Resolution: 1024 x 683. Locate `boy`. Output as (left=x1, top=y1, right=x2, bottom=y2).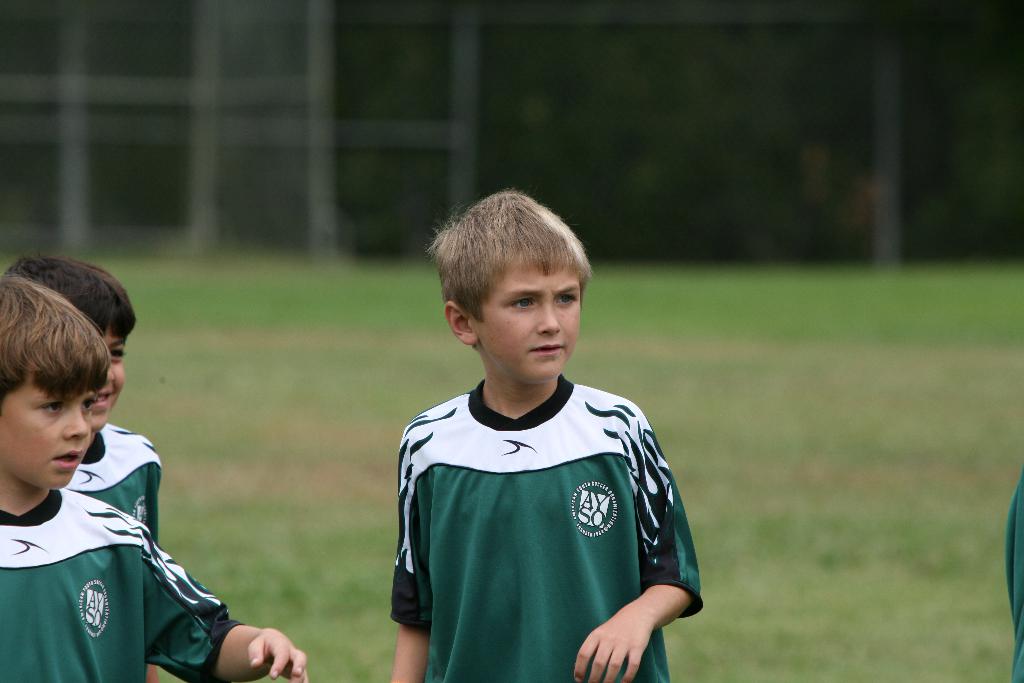
(left=362, top=192, right=713, bottom=677).
